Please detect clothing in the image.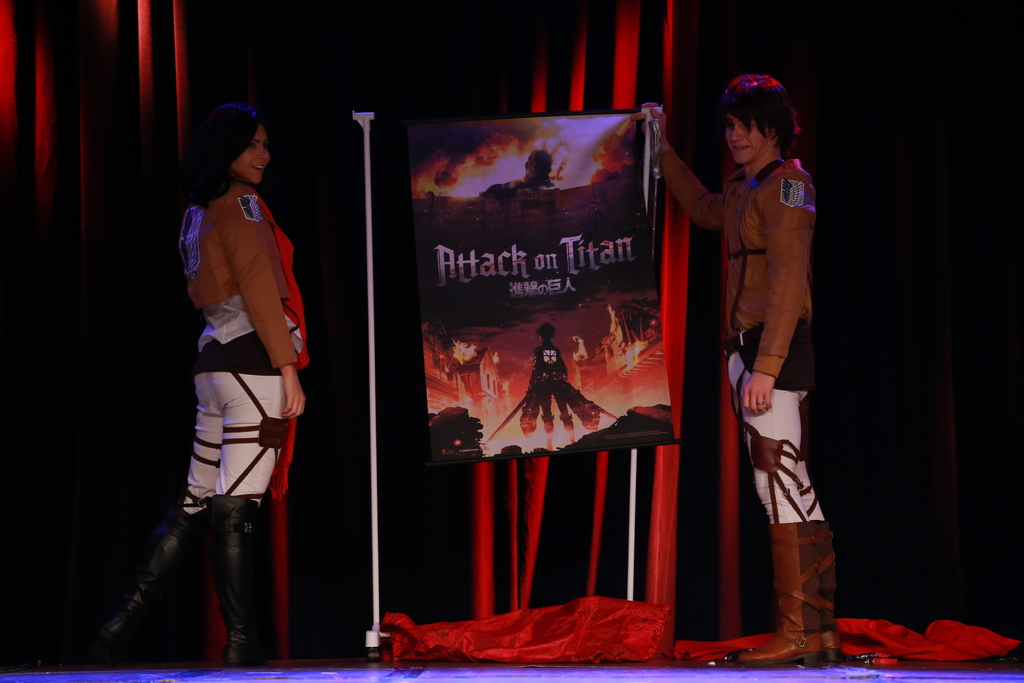
x1=660 y1=147 x2=819 y2=523.
